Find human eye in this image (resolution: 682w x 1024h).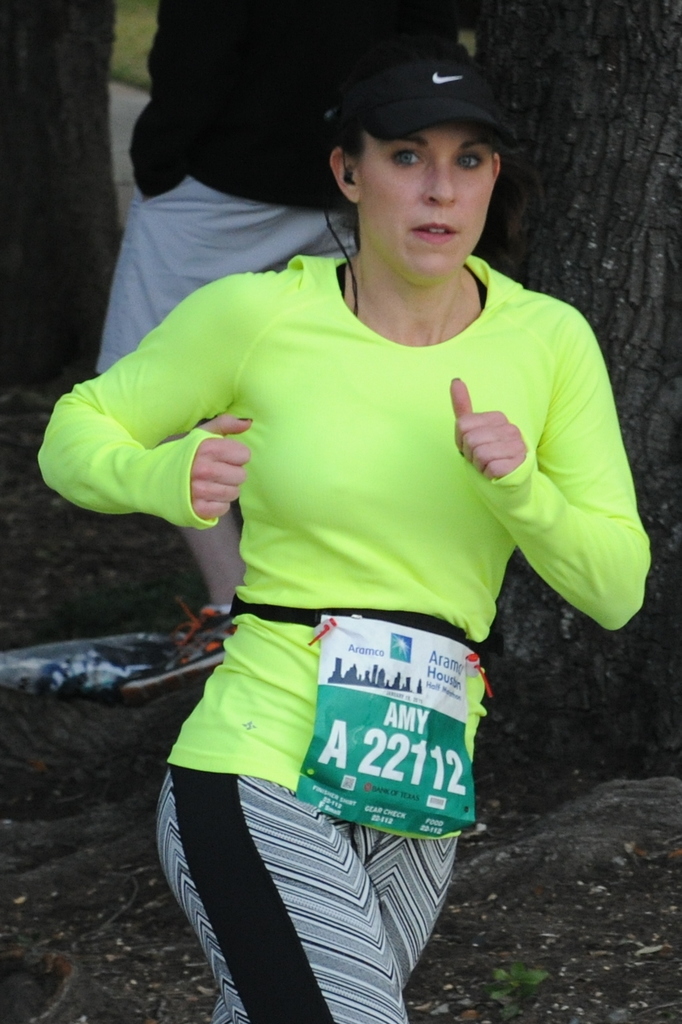
BBox(390, 147, 428, 165).
